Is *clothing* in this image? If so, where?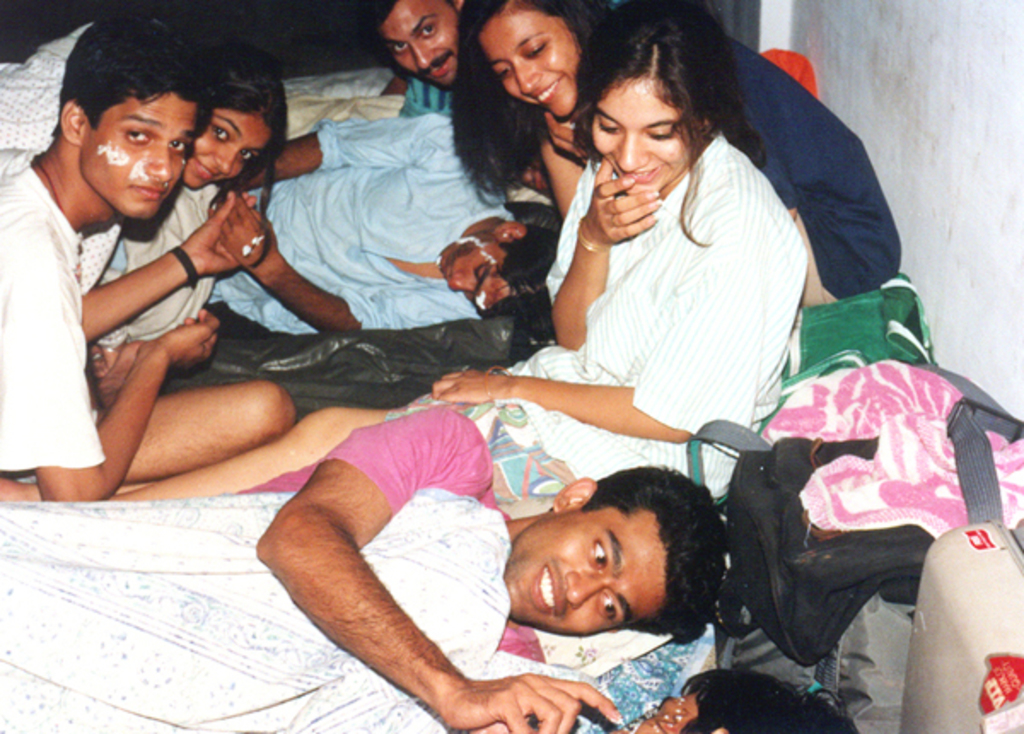
Yes, at detection(249, 417, 539, 657).
